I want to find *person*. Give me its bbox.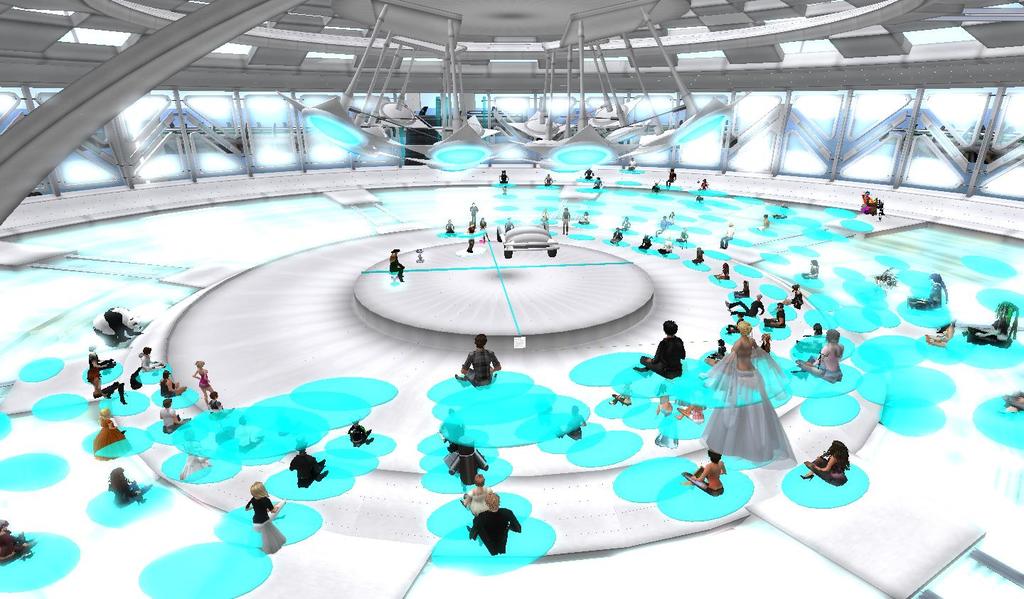
<region>756, 215, 767, 235</region>.
